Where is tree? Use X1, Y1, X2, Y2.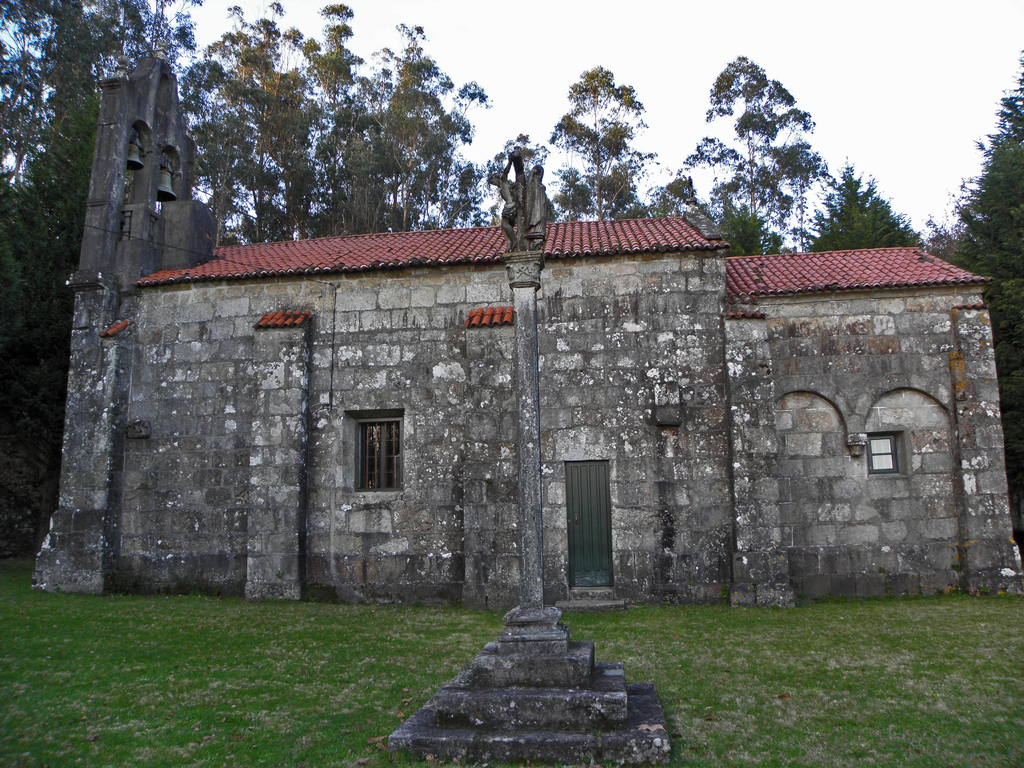
687, 44, 833, 243.
